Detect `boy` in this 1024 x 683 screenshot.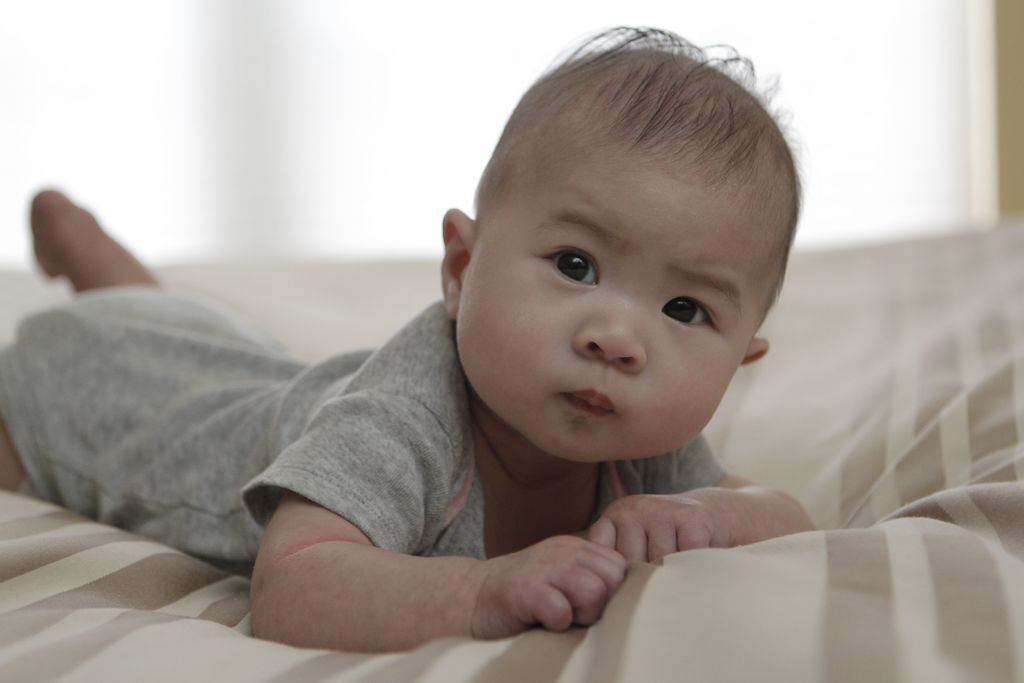
Detection: bbox(150, 62, 897, 662).
